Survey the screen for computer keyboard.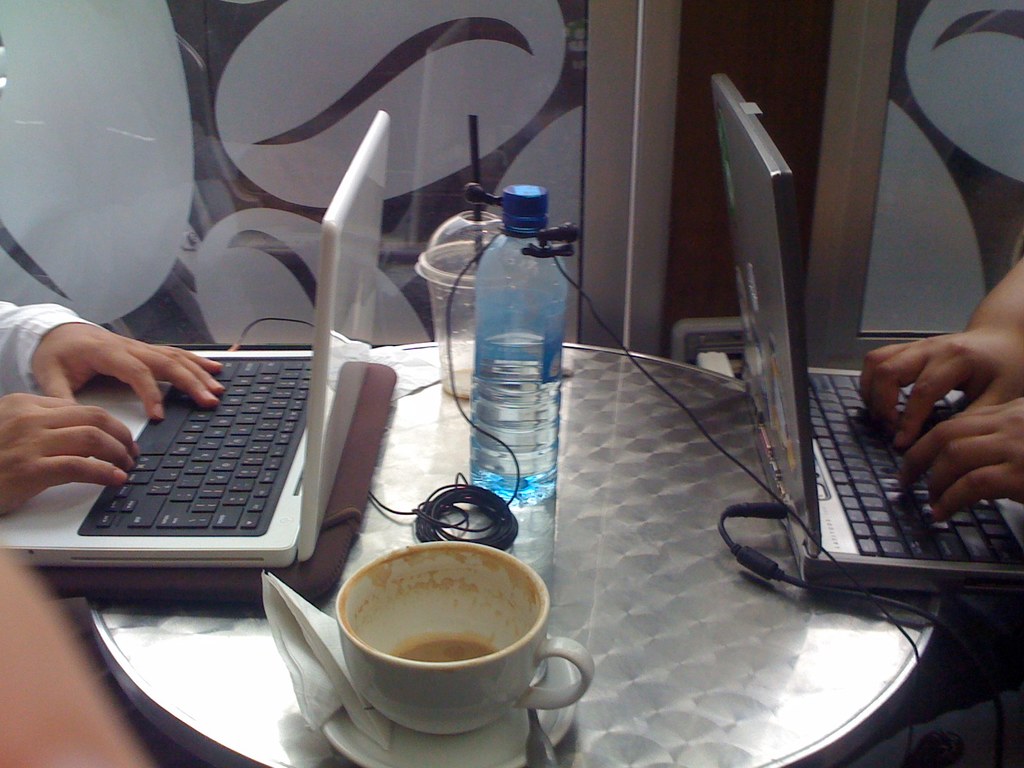
Survey found: <region>86, 356, 310, 532</region>.
